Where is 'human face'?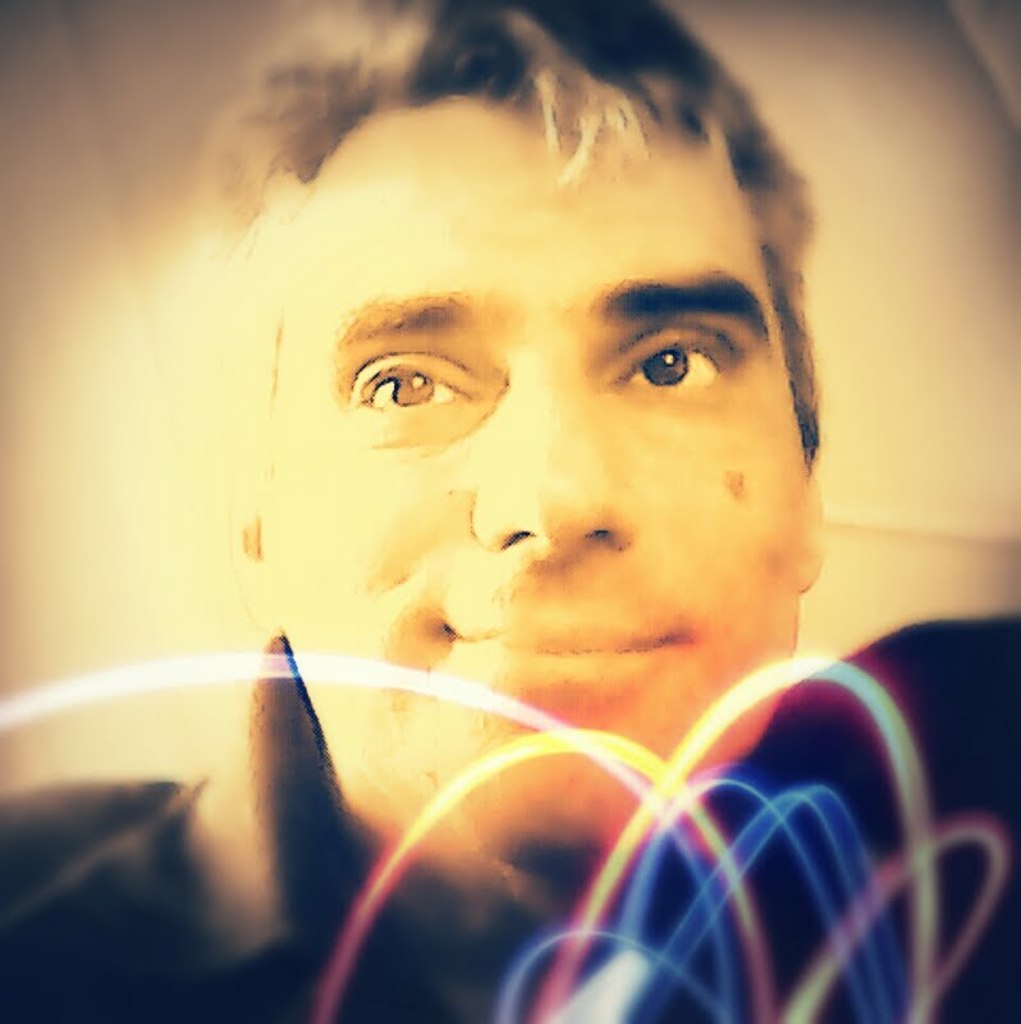
{"left": 257, "top": 79, "right": 801, "bottom": 823}.
